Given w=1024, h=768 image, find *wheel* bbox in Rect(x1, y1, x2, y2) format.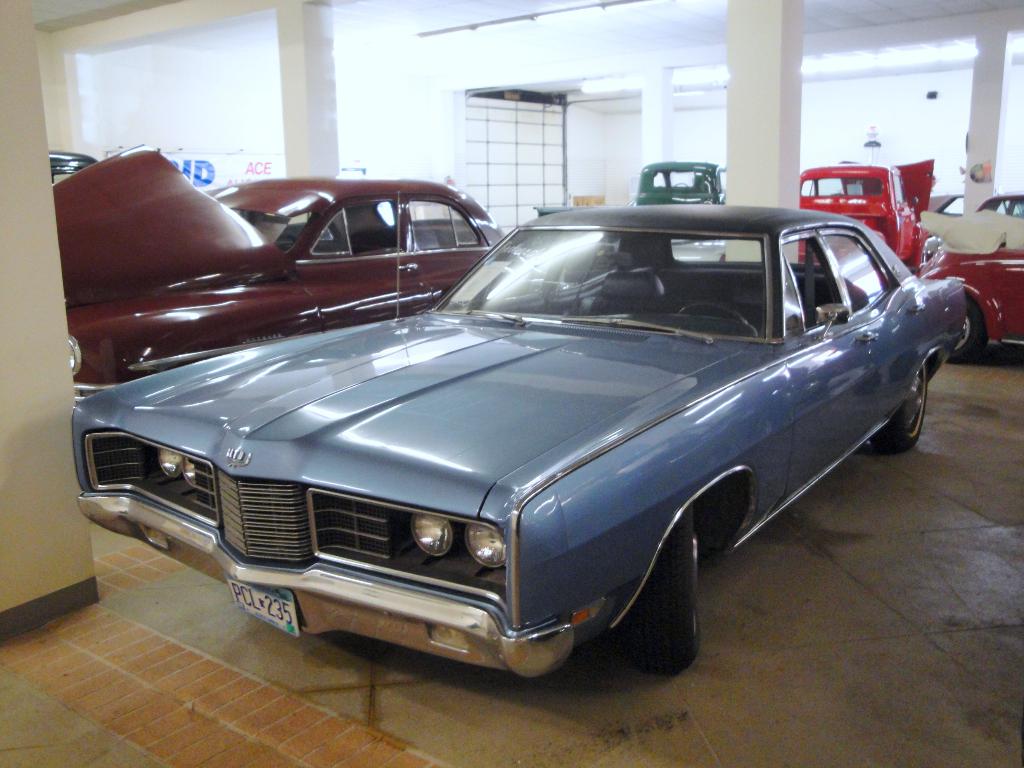
Rect(674, 182, 690, 188).
